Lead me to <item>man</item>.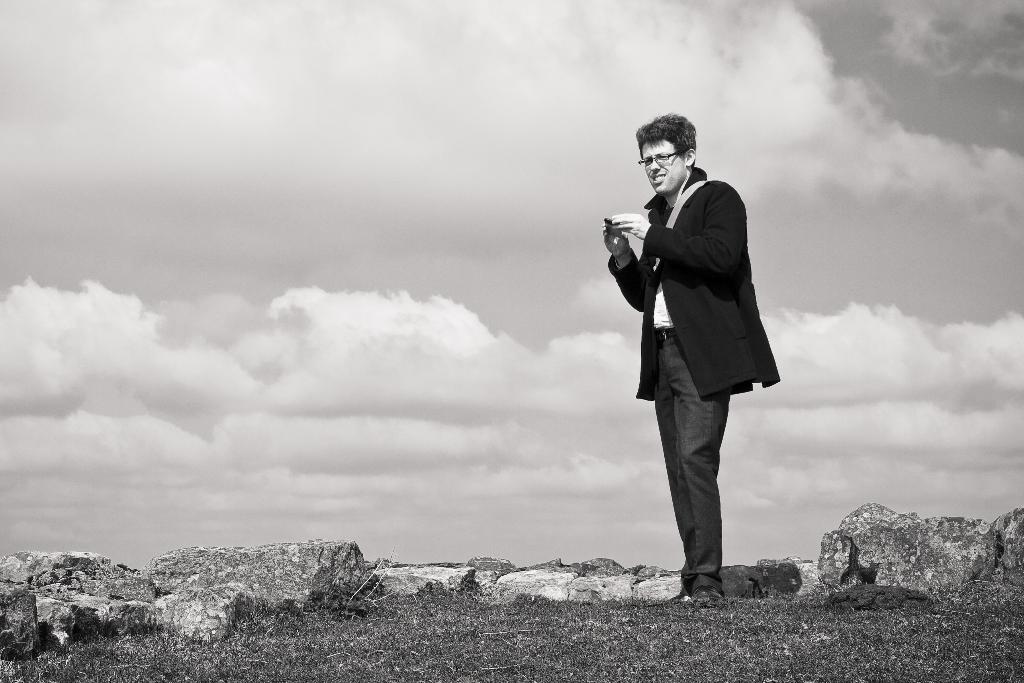
Lead to bbox=[619, 140, 786, 607].
